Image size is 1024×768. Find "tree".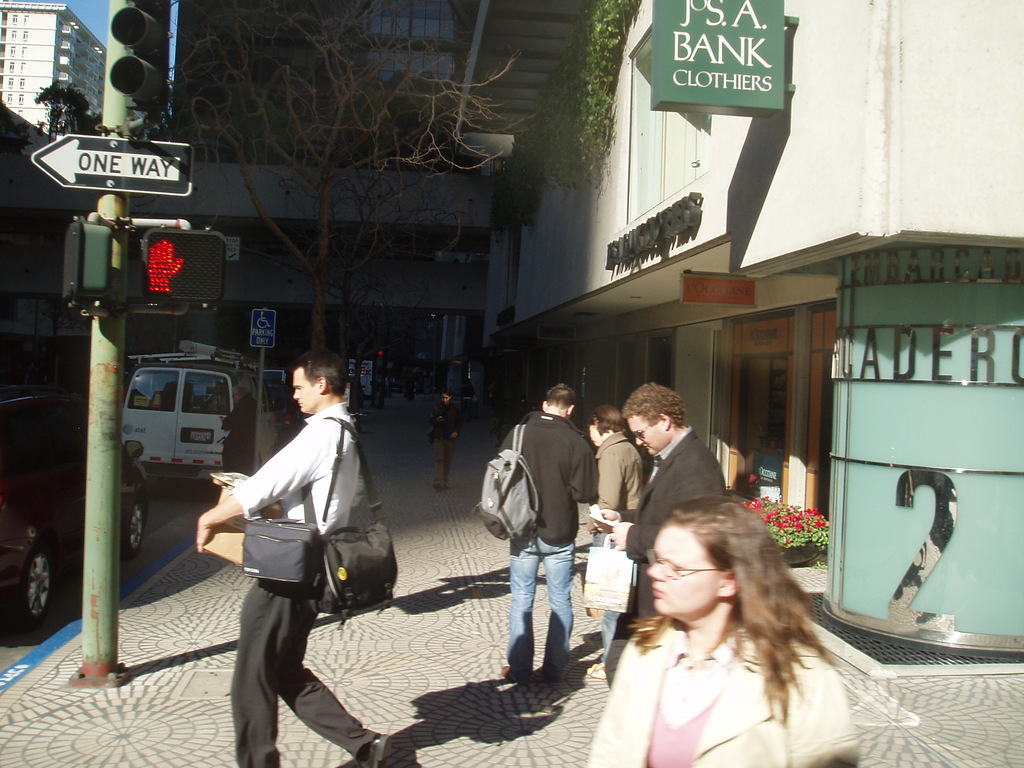
pyautogui.locateOnScreen(172, 0, 536, 355).
